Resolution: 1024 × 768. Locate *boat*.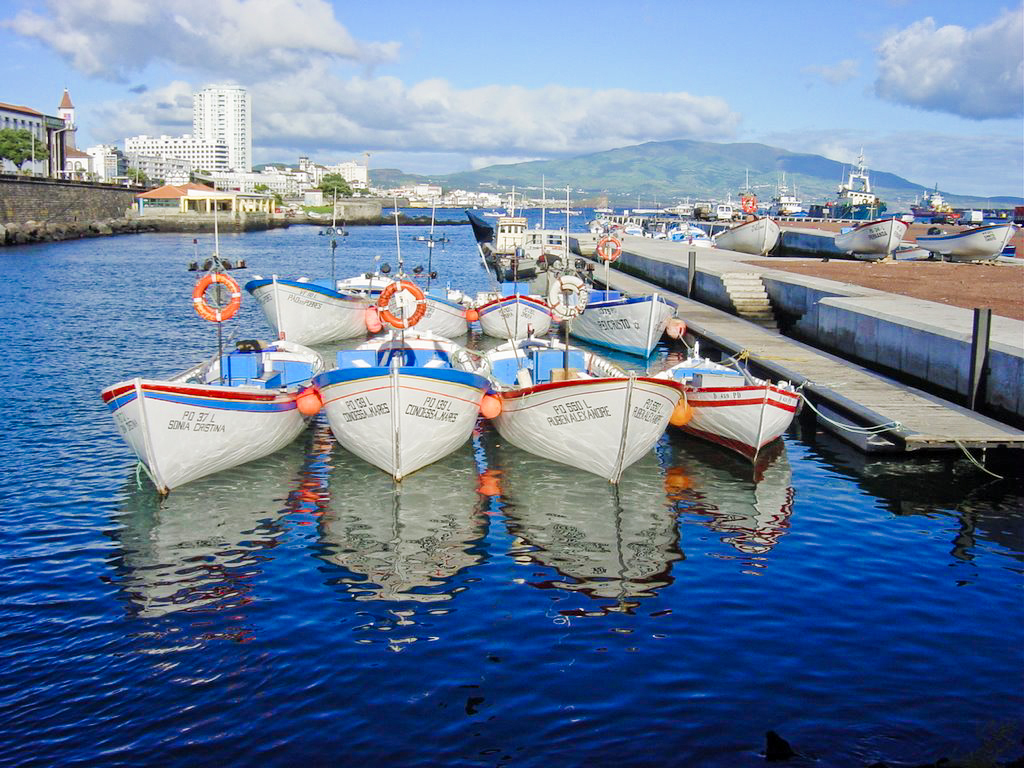
left=476, top=320, right=695, bottom=491.
